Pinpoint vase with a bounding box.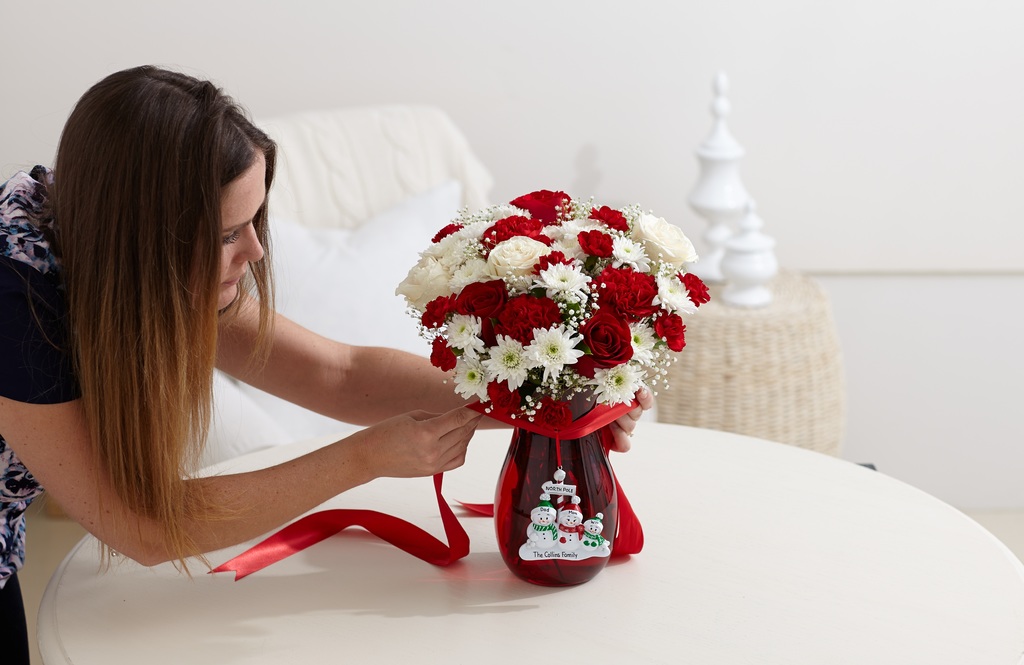
{"left": 493, "top": 384, "right": 619, "bottom": 589}.
